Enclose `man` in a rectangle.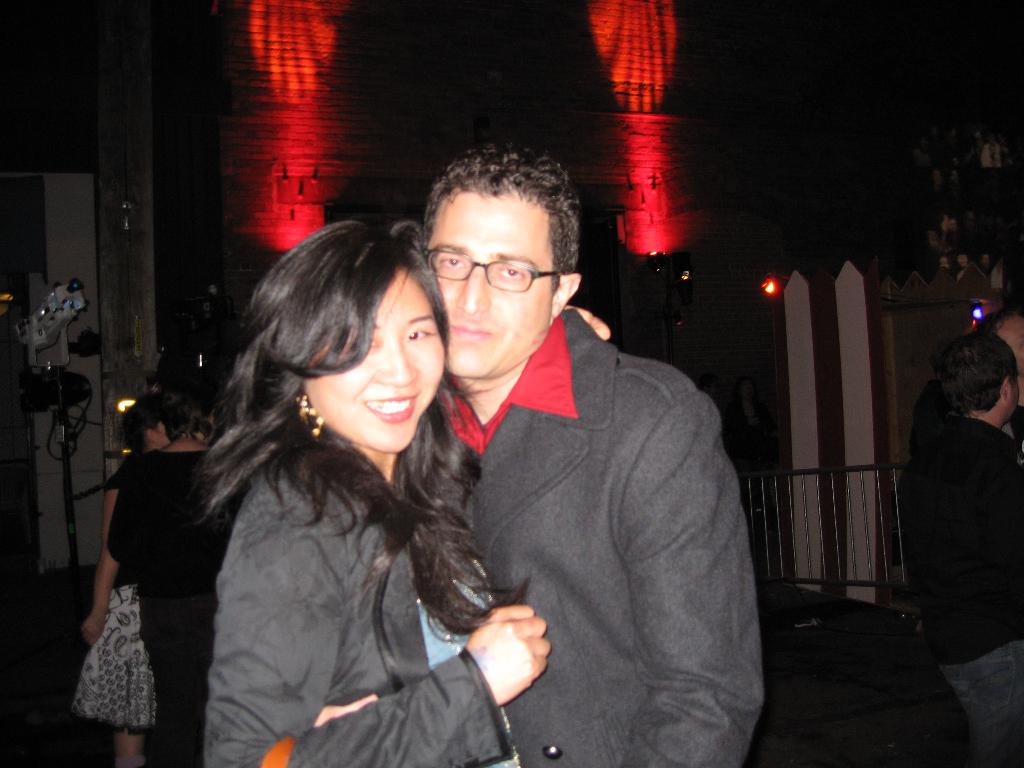
397:138:757:767.
